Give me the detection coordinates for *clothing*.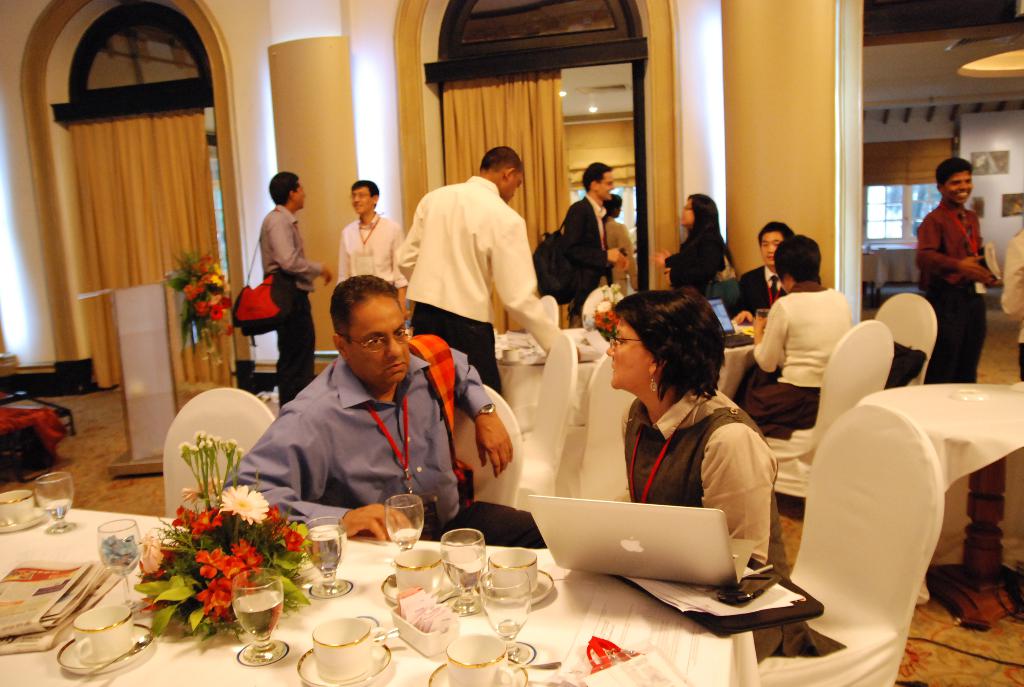
<box>740,266,820,324</box>.
